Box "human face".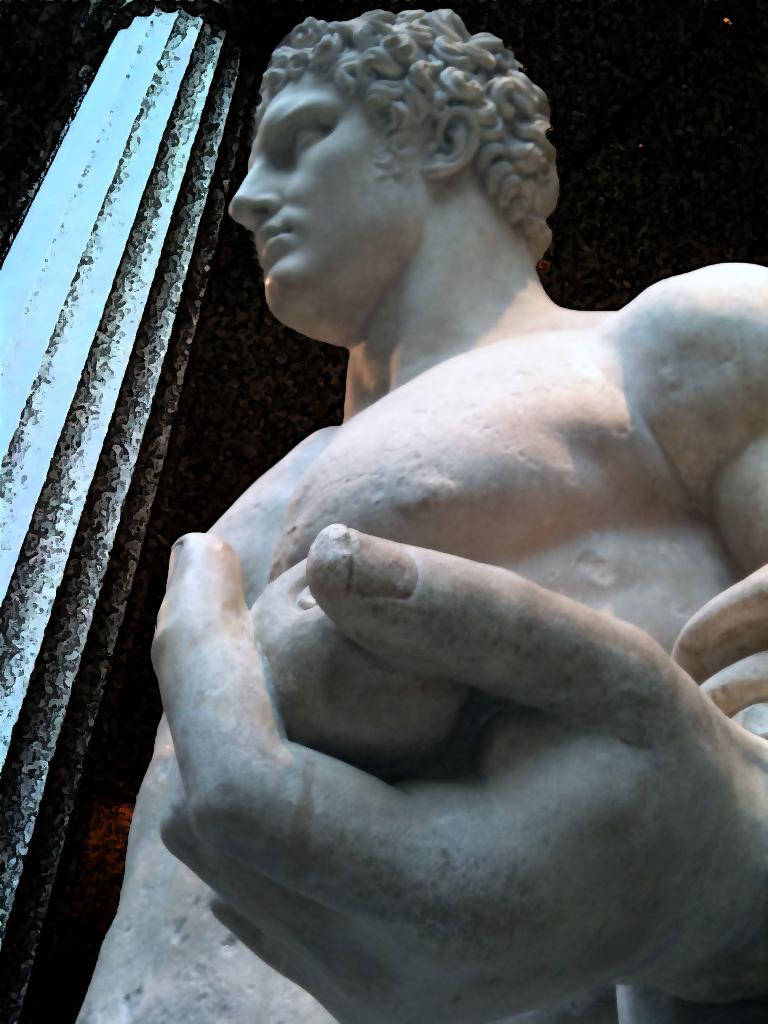
(left=224, top=84, right=422, bottom=316).
